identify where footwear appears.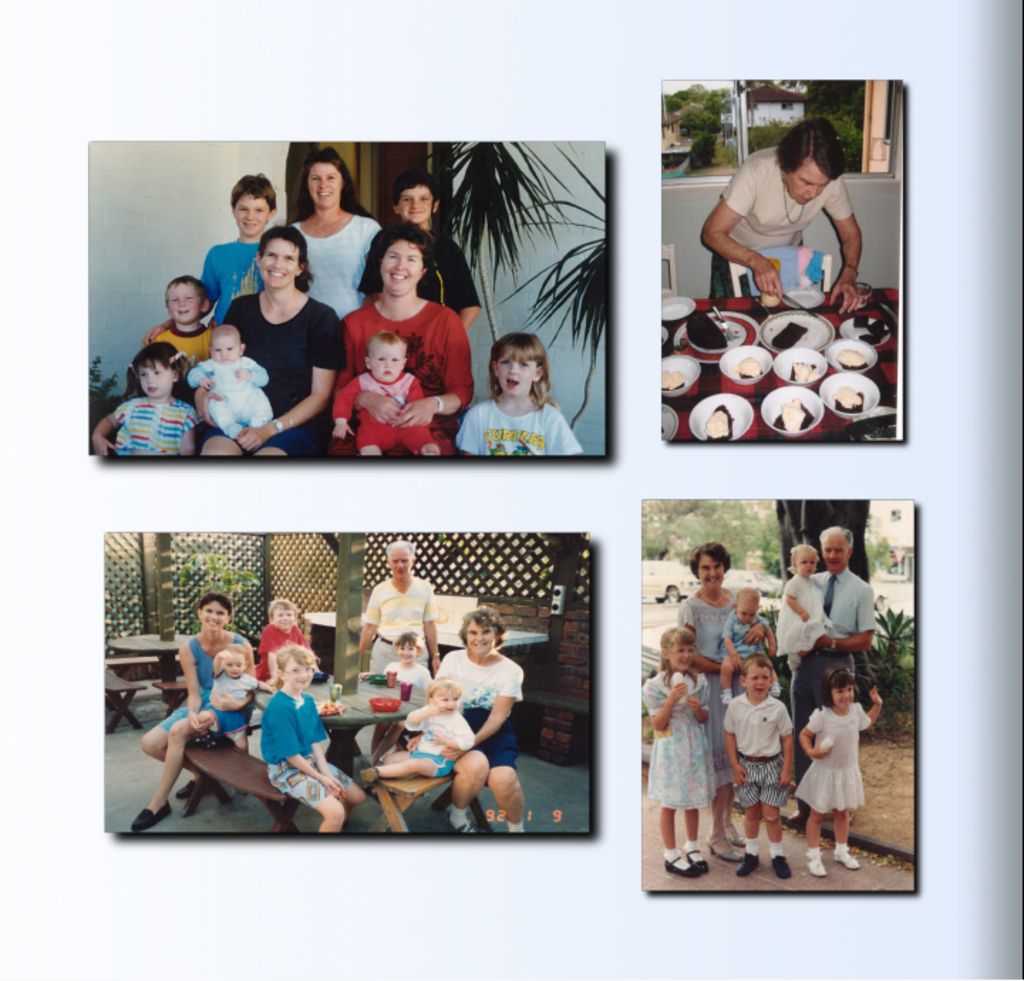
Appears at BBox(802, 850, 822, 877).
